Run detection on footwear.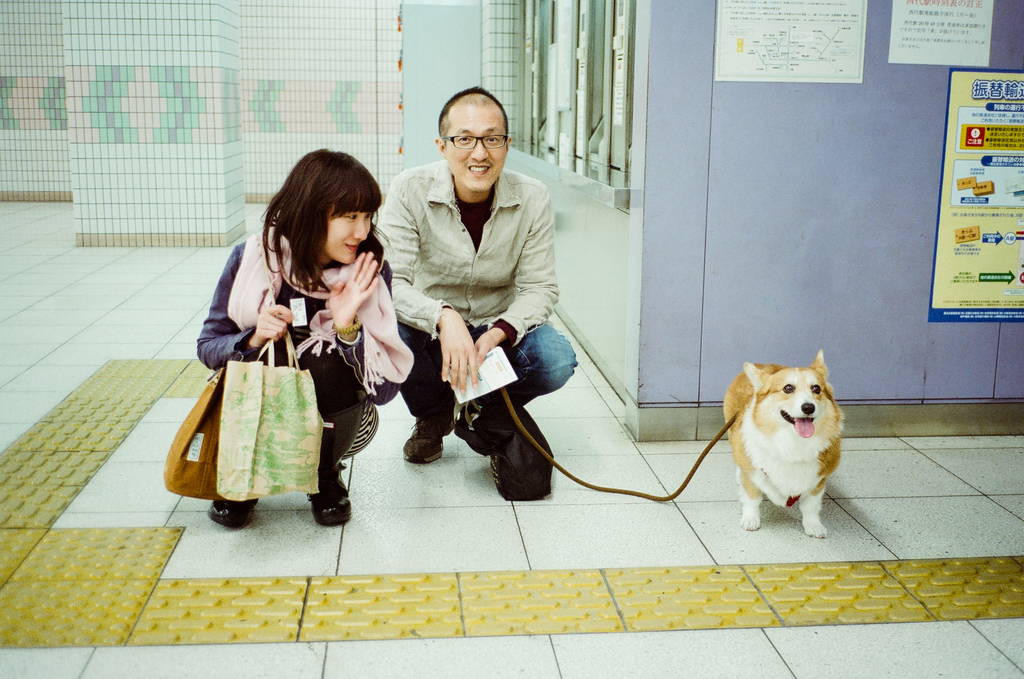
Result: [left=204, top=498, right=255, bottom=530].
